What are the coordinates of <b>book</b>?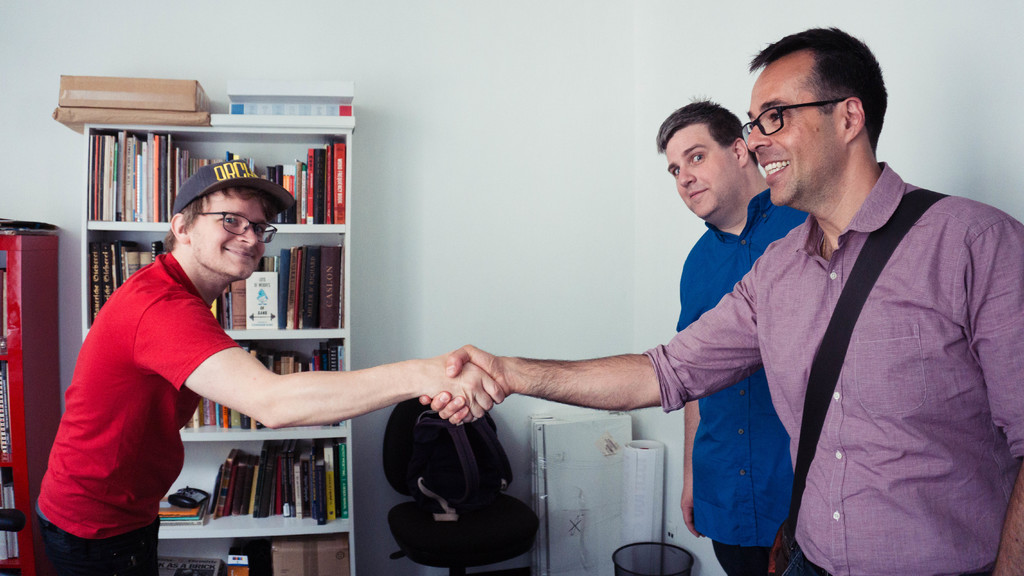
<region>280, 343, 354, 371</region>.
